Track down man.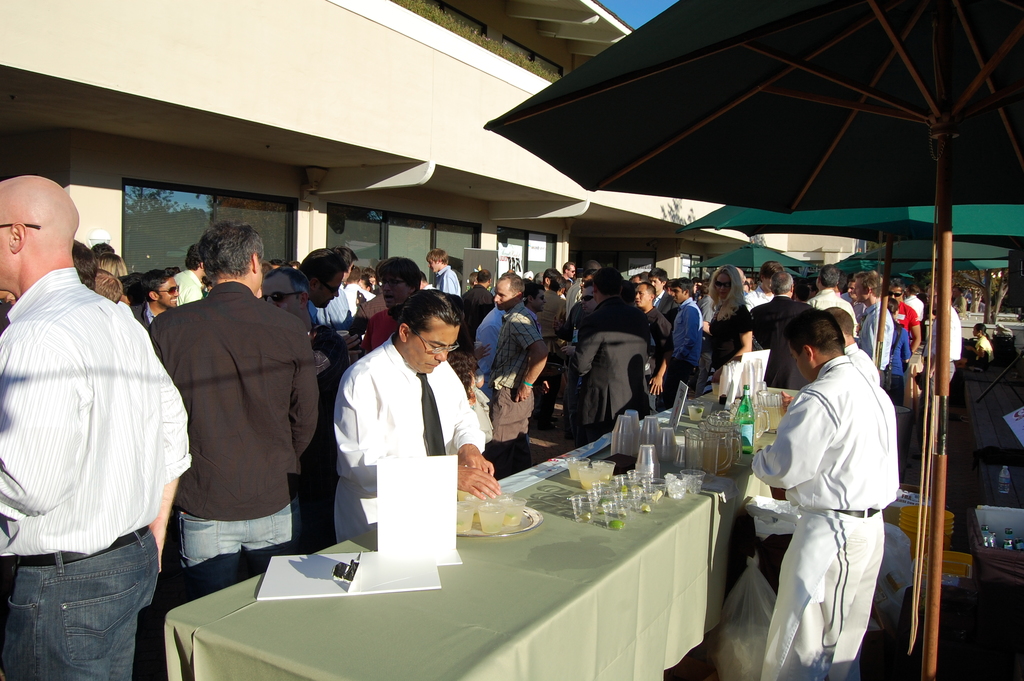
Tracked to bbox=[762, 273, 815, 334].
